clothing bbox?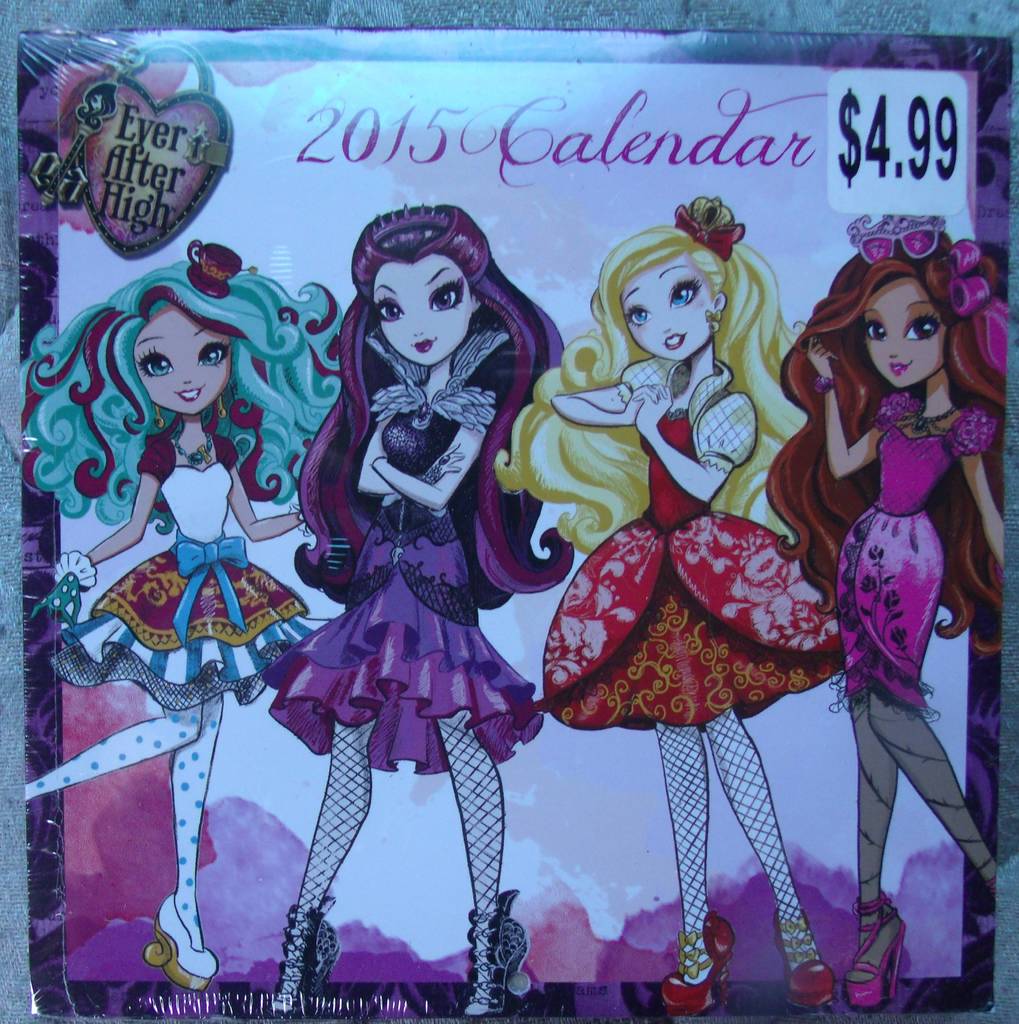
54/423/342/712
